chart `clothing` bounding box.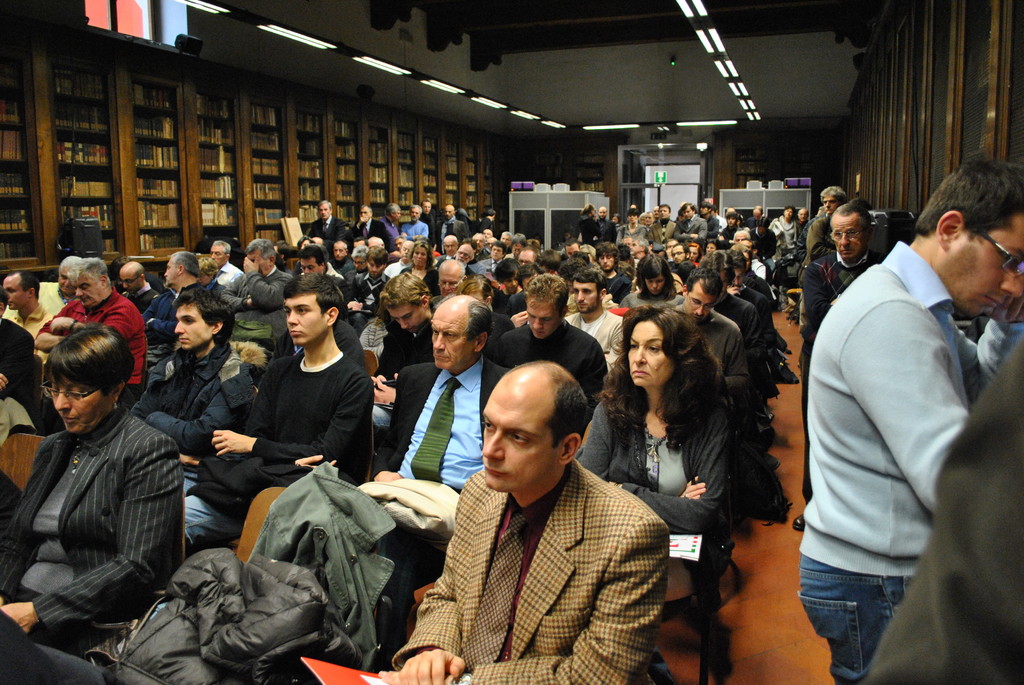
Charted: [x1=349, y1=216, x2=396, y2=248].
